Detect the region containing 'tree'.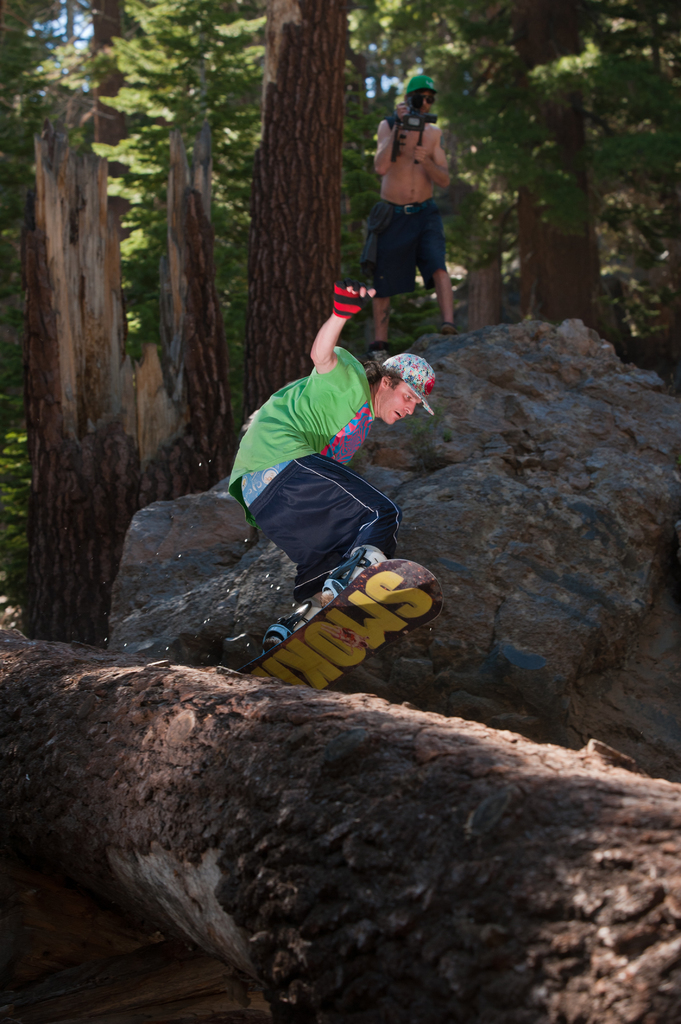
pyautogui.locateOnScreen(0, 3, 227, 666).
